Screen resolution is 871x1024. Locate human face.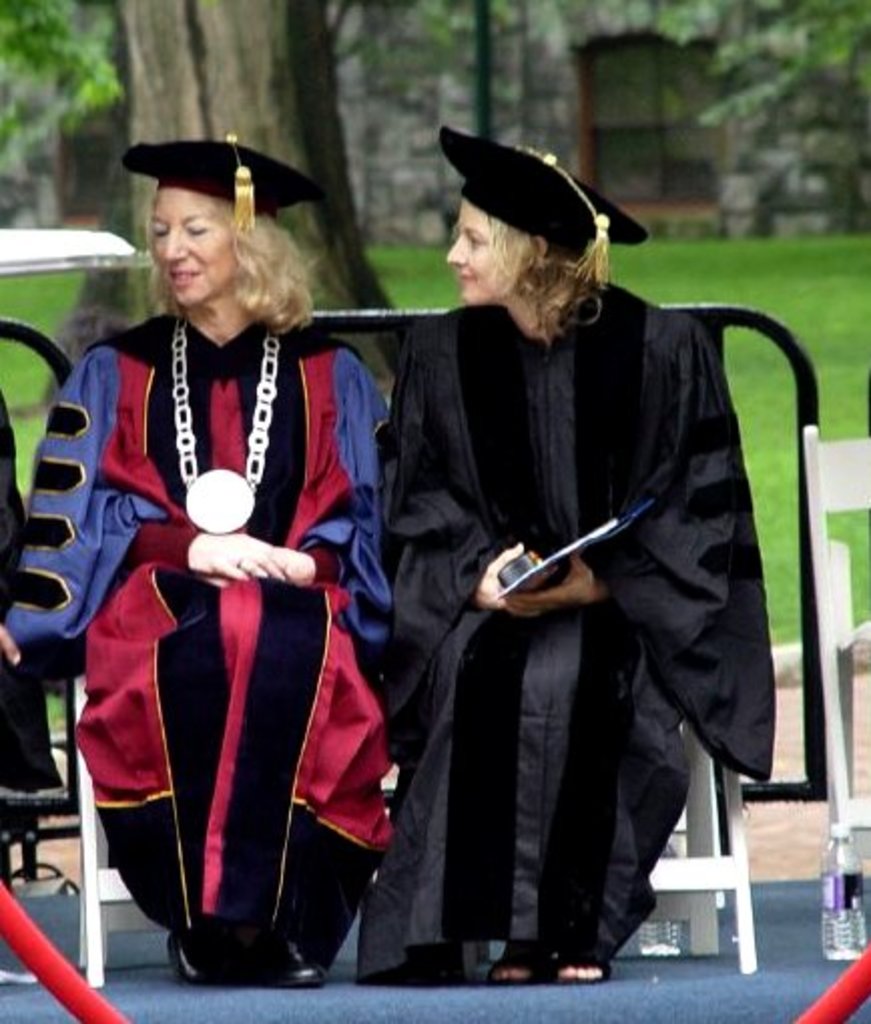
{"left": 147, "top": 185, "right": 233, "bottom": 313}.
